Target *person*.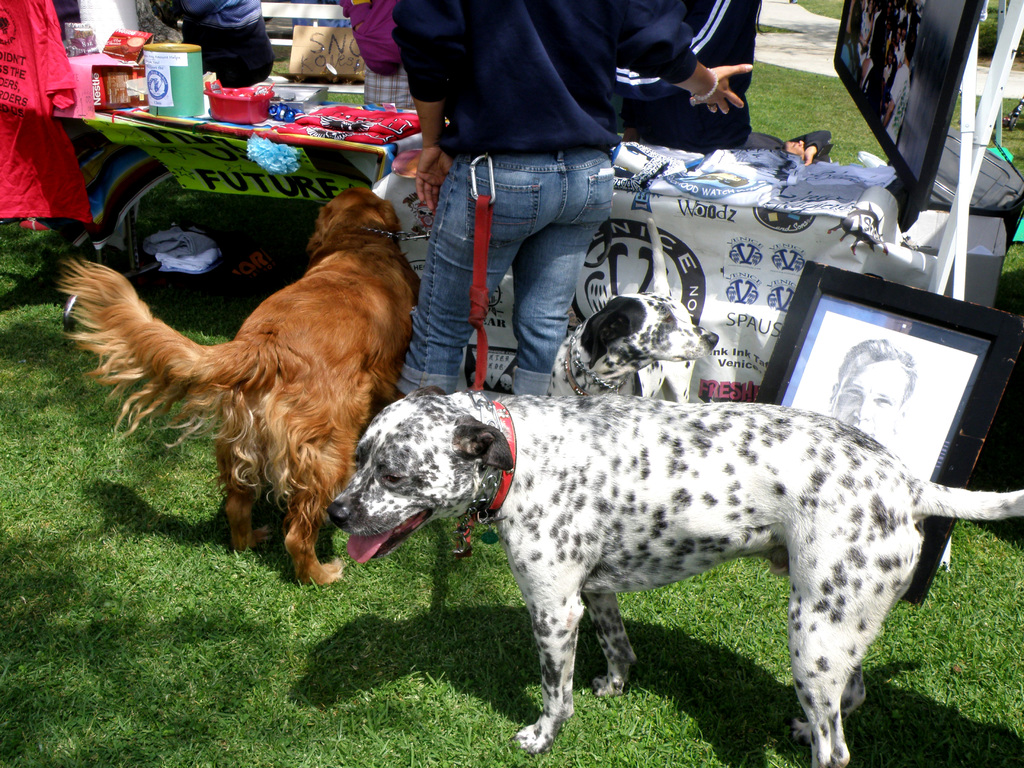
Target region: 744,128,832,166.
